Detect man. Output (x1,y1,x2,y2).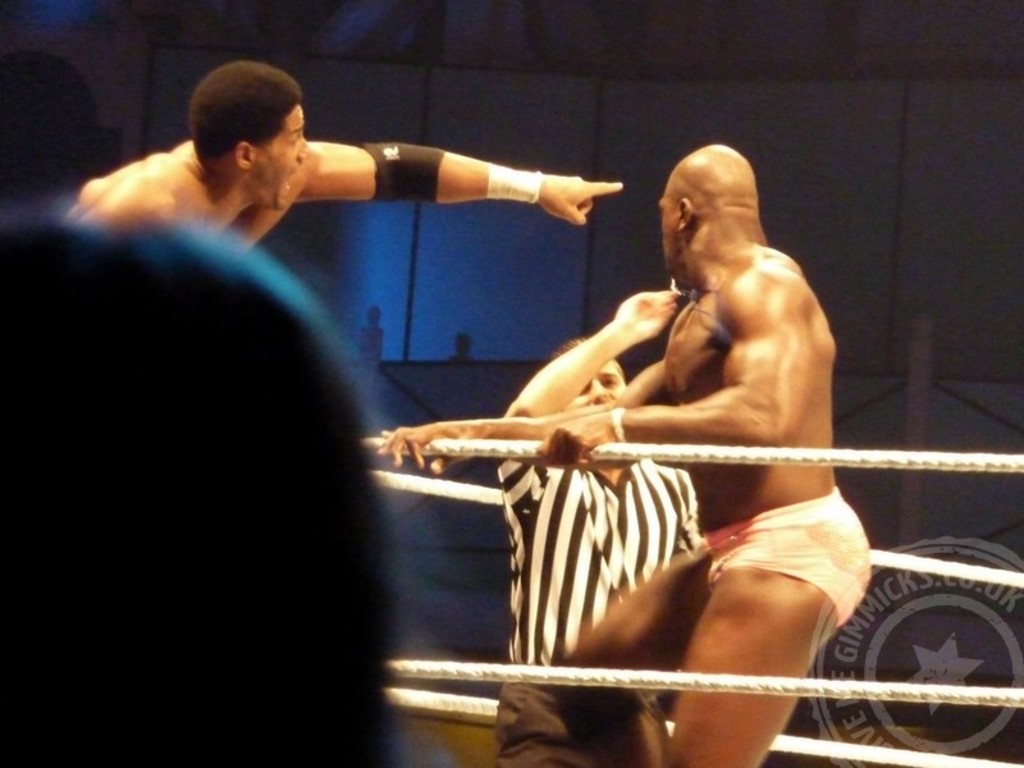
(490,291,705,767).
